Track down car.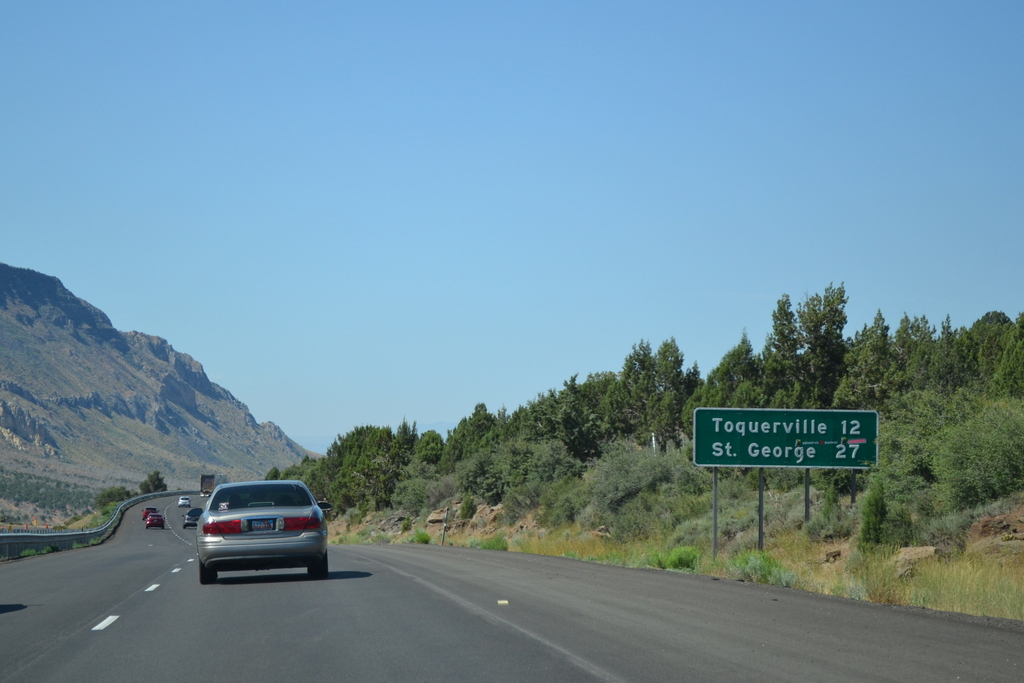
Tracked to bbox=[182, 511, 198, 533].
